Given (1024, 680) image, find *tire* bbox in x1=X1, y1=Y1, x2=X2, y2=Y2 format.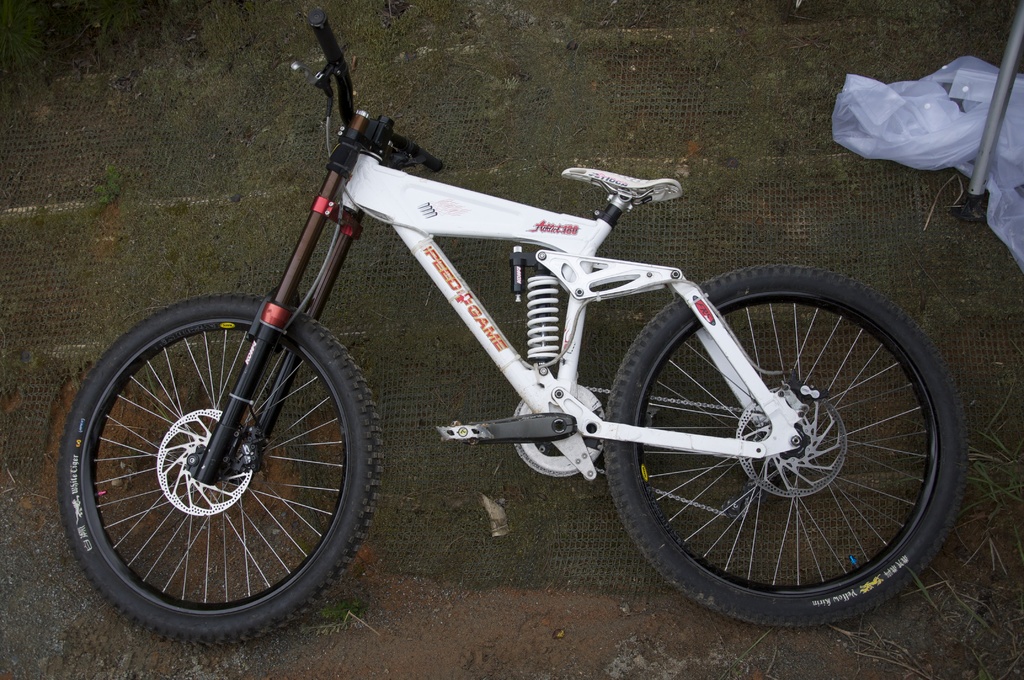
x1=53, y1=292, x2=385, y2=657.
